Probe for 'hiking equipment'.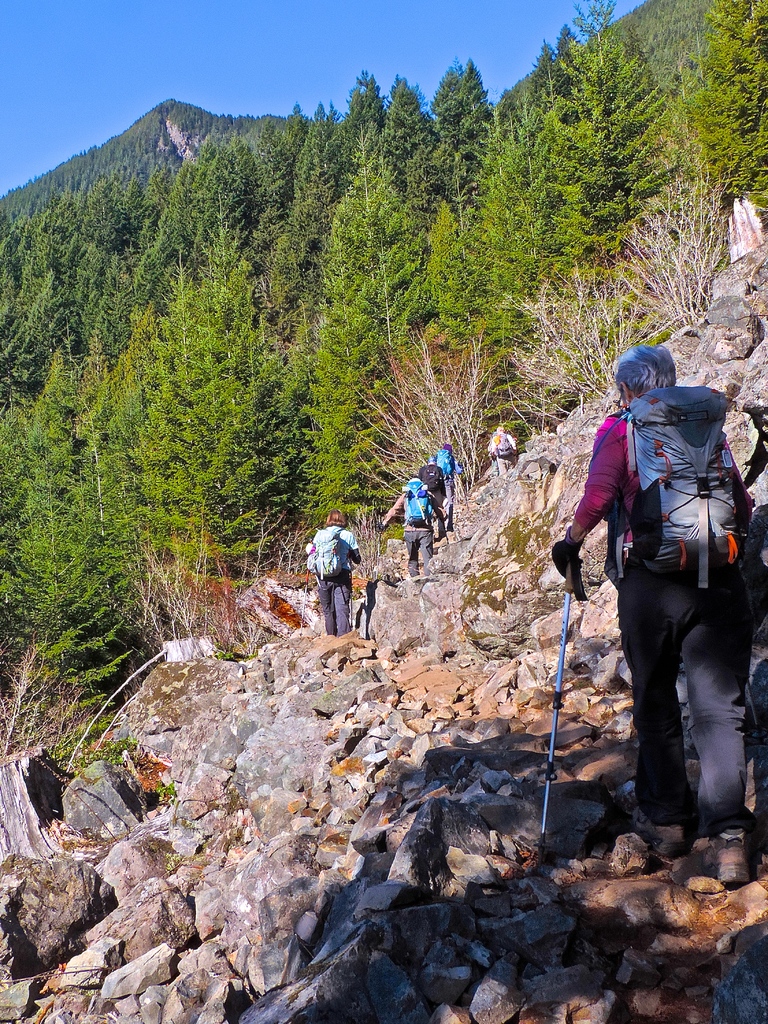
Probe result: <bbox>296, 577, 307, 643</bbox>.
